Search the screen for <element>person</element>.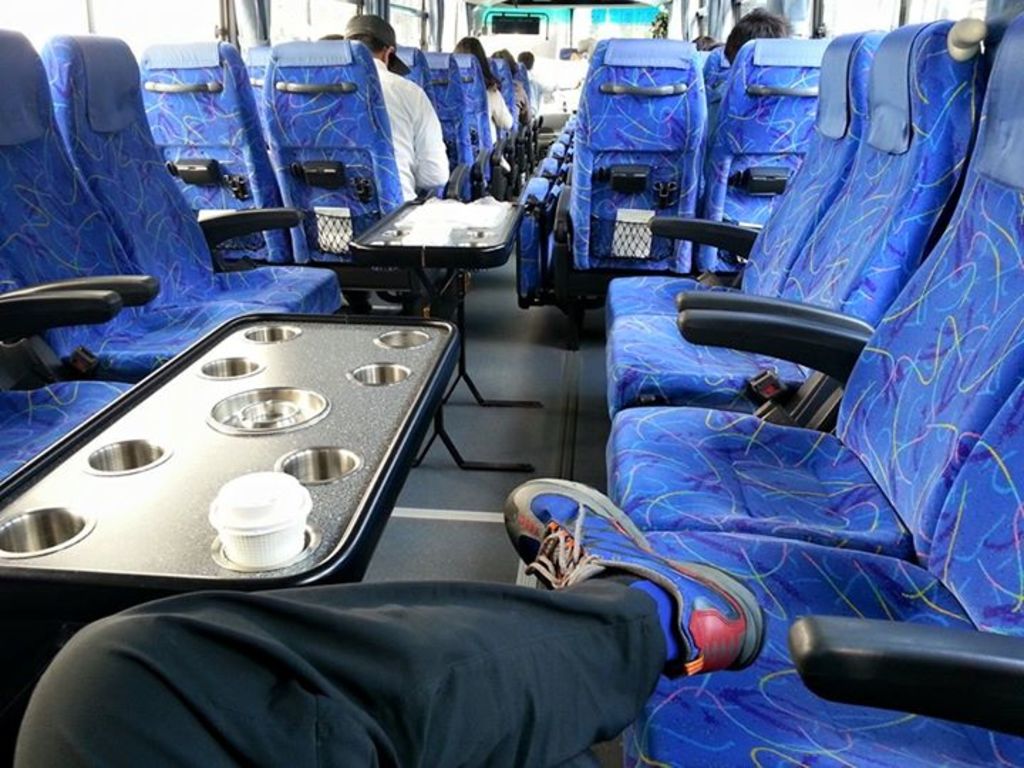
Found at <region>344, 11, 448, 210</region>.
